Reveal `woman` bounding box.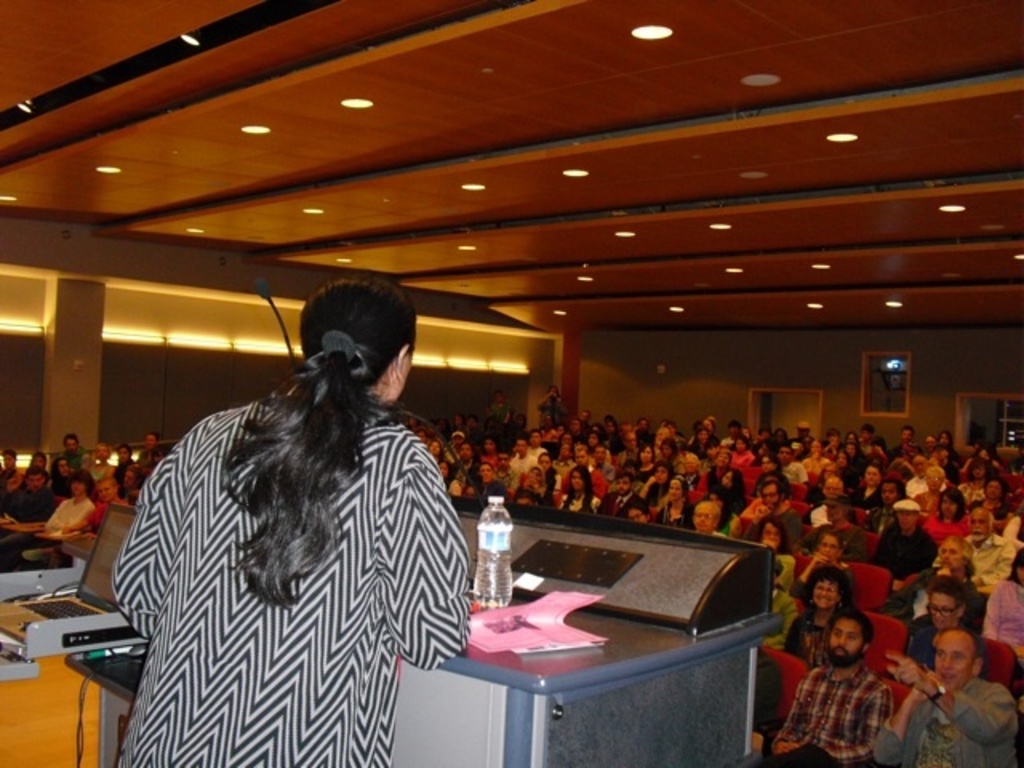
Revealed: Rect(563, 469, 602, 515).
